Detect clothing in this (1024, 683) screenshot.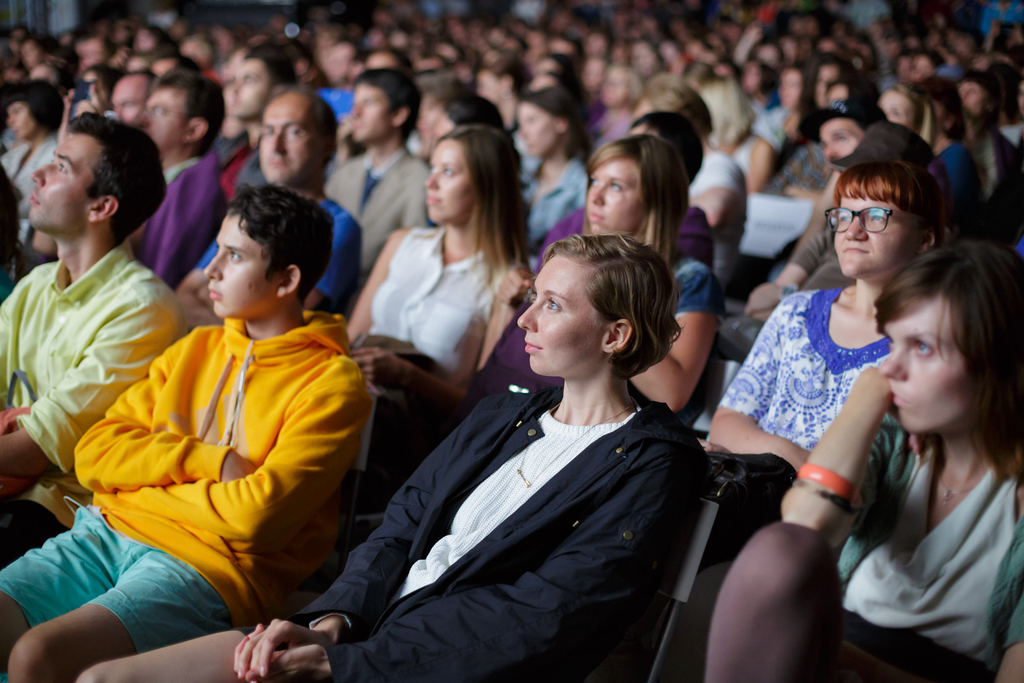
Detection: (344,220,522,400).
